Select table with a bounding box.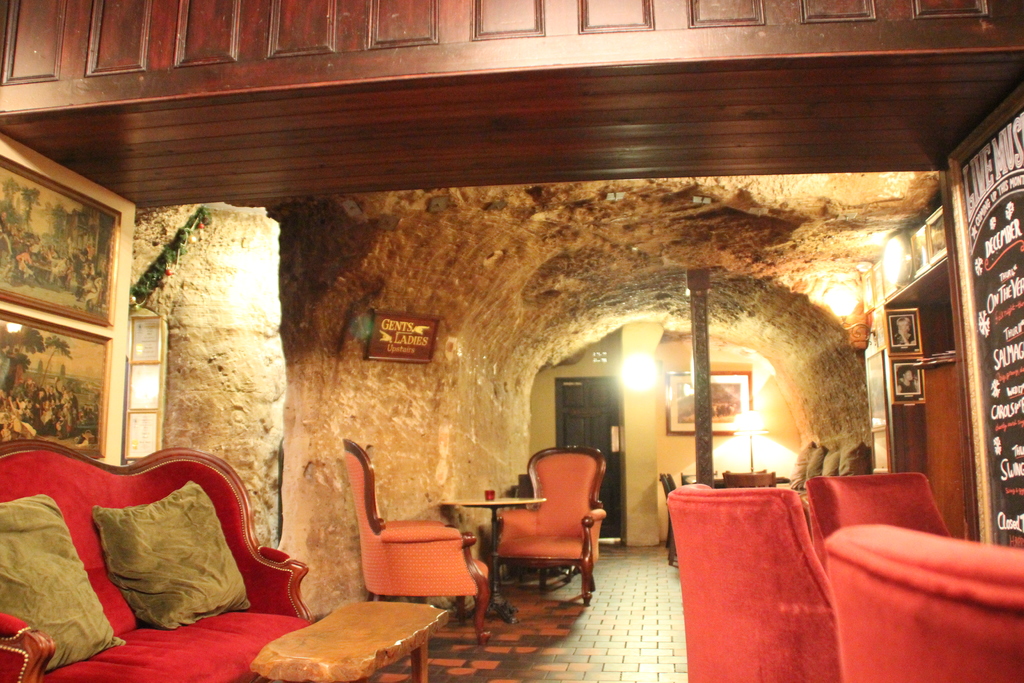
(244,598,466,682).
